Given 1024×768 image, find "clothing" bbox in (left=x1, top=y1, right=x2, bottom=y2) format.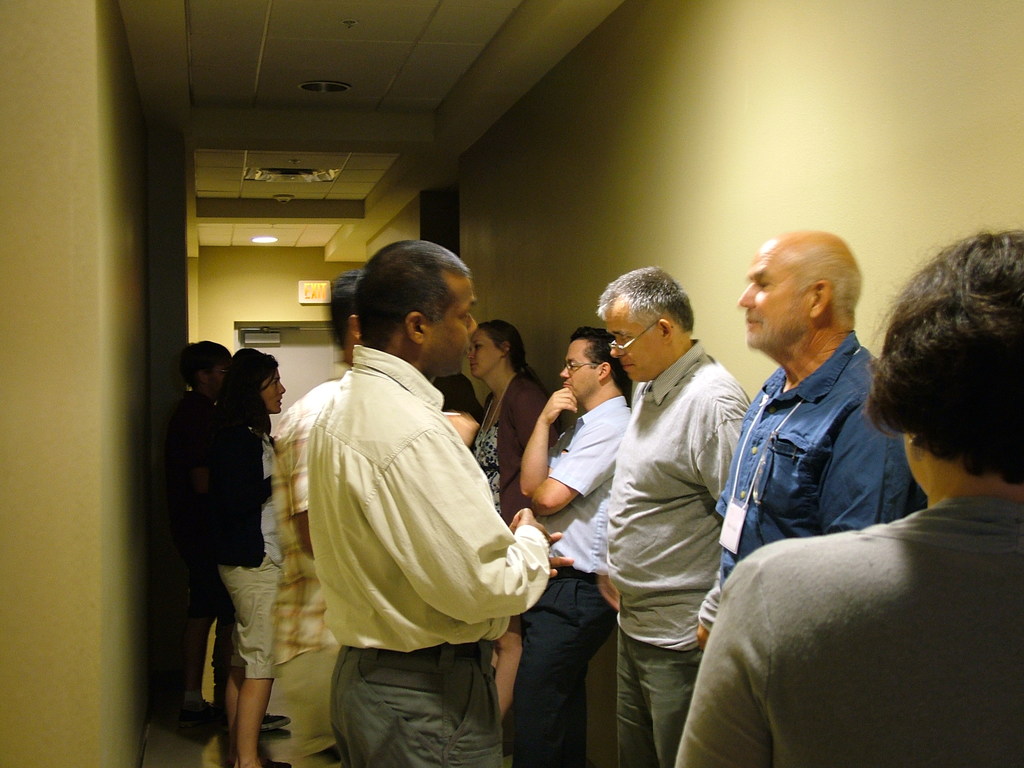
(left=470, top=375, right=533, bottom=518).
